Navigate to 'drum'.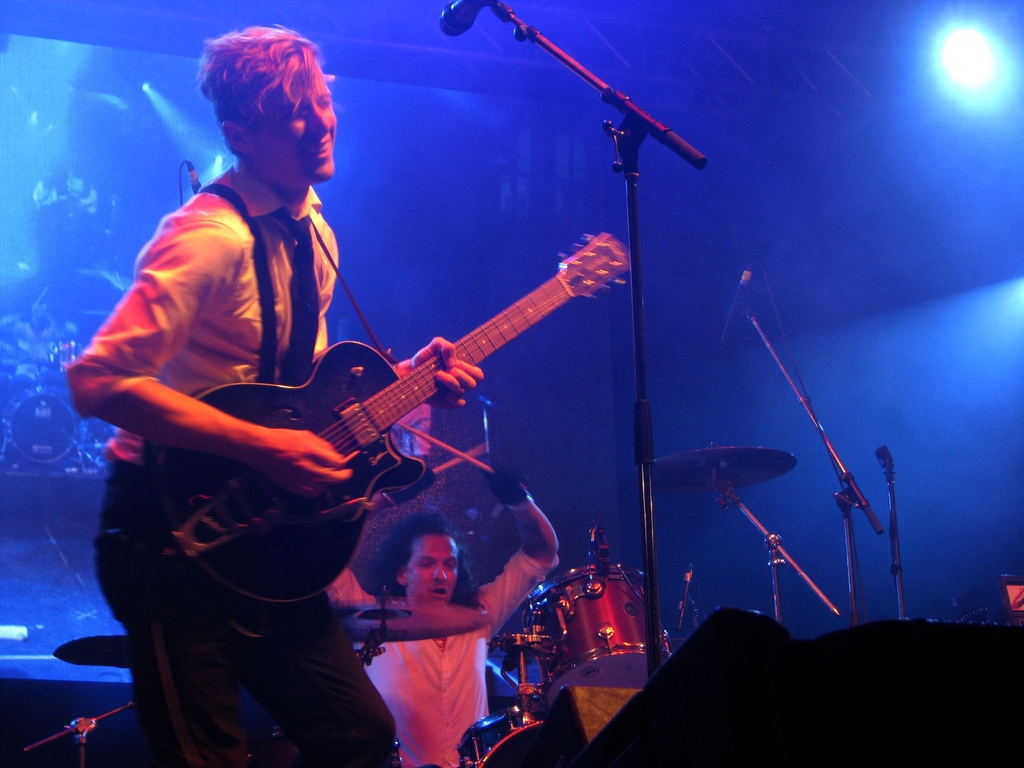
Navigation target: Rect(521, 562, 670, 709).
